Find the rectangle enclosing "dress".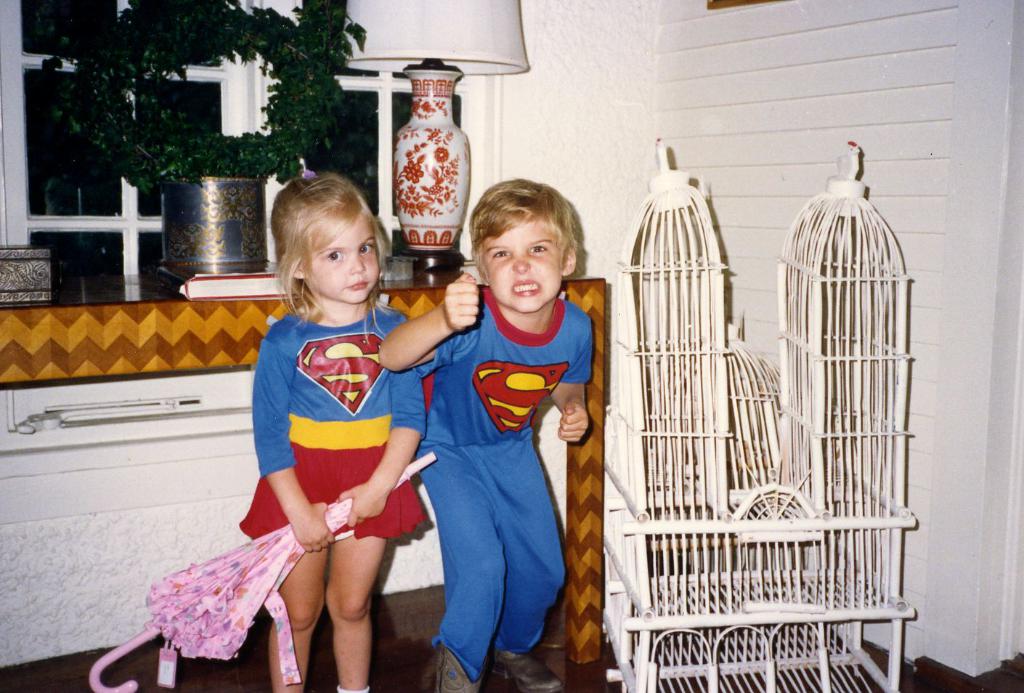
region(239, 309, 407, 570).
